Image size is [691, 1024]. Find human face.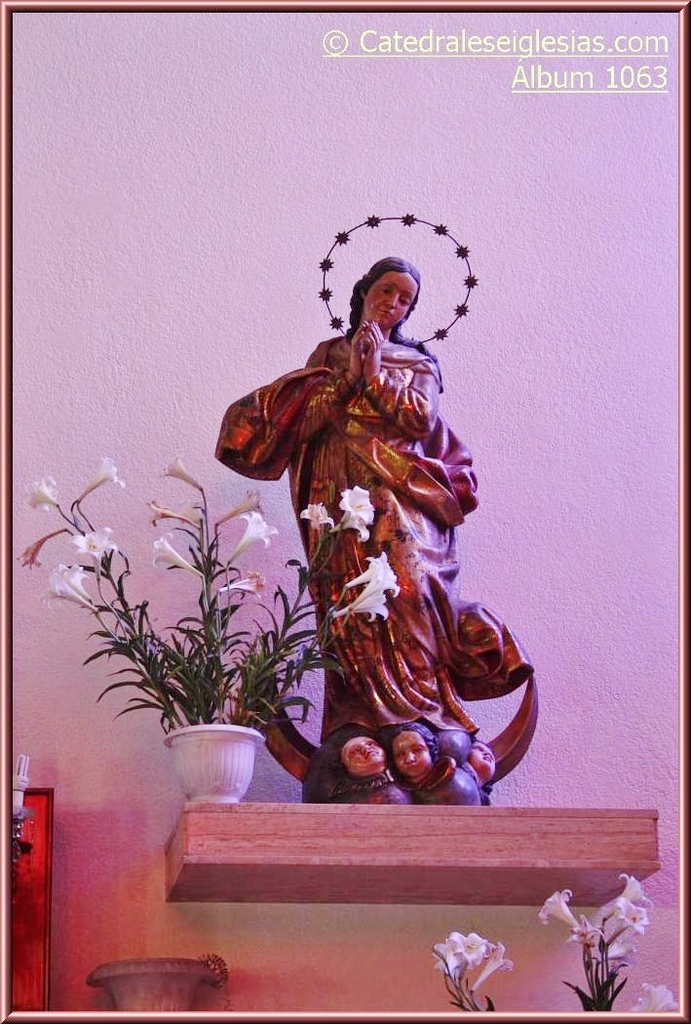
<bbox>397, 735, 425, 776</bbox>.
